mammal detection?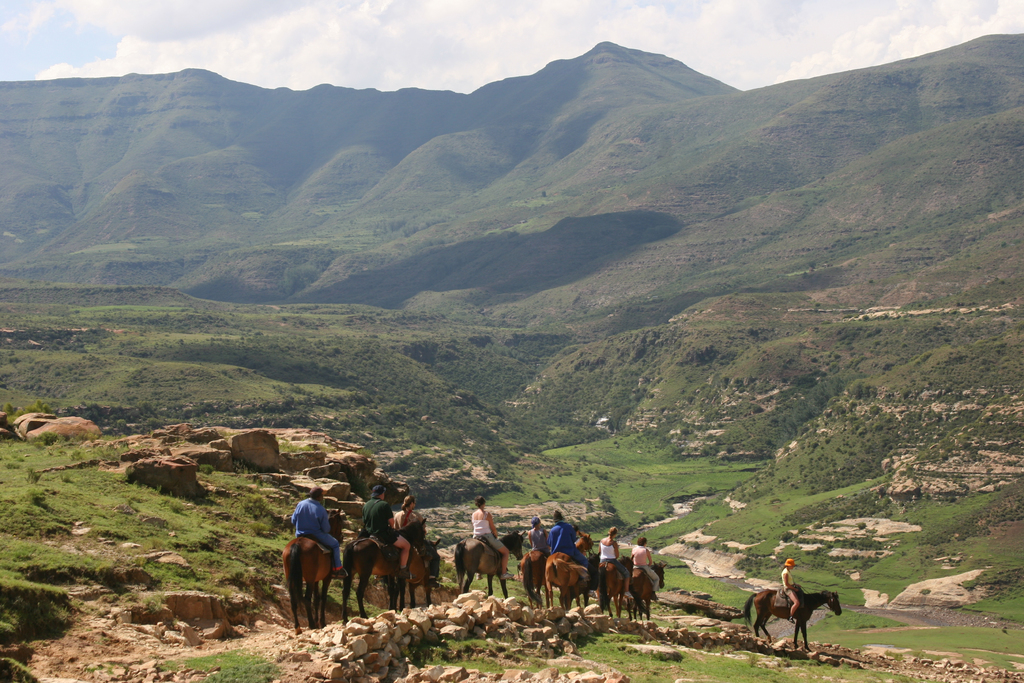
624 563 666 622
